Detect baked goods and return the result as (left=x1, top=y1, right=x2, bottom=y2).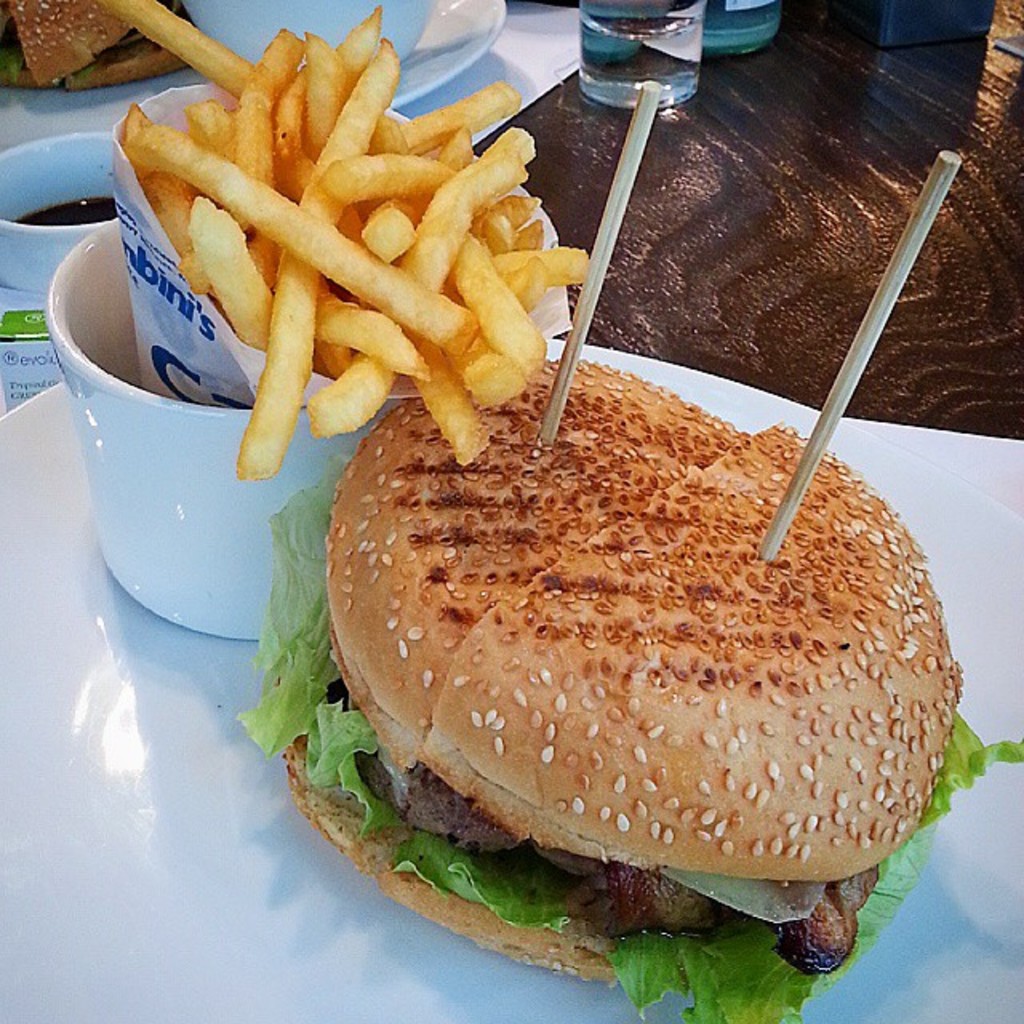
(left=0, top=0, right=202, bottom=98).
